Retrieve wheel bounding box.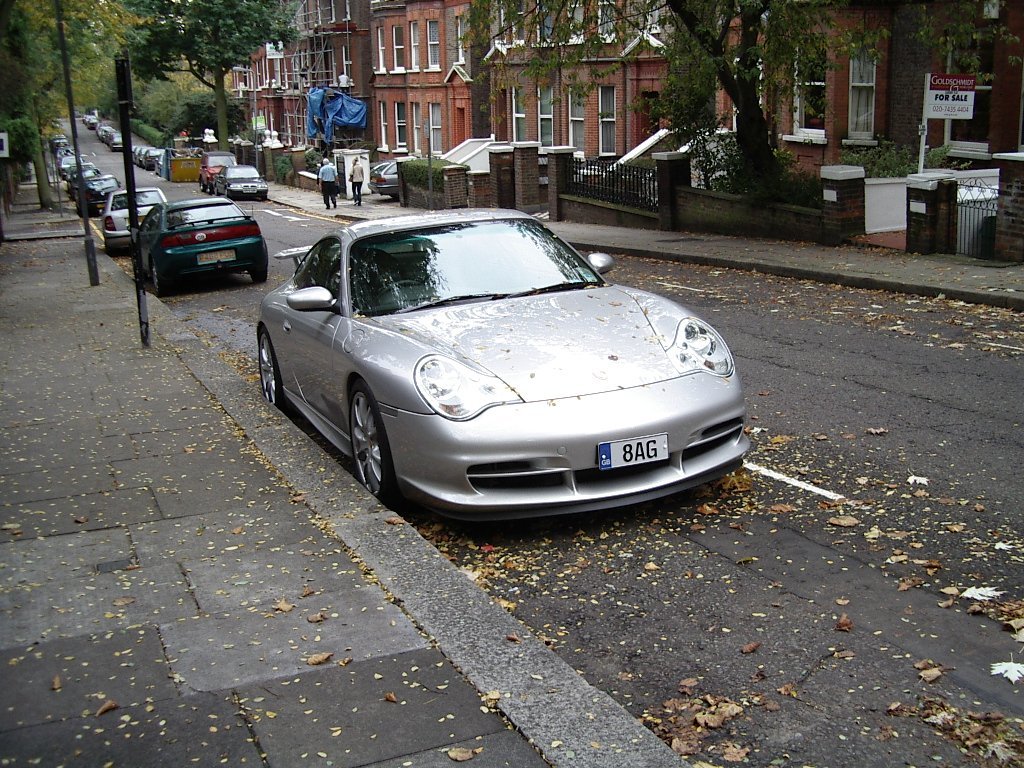
Bounding box: crop(244, 325, 291, 410).
